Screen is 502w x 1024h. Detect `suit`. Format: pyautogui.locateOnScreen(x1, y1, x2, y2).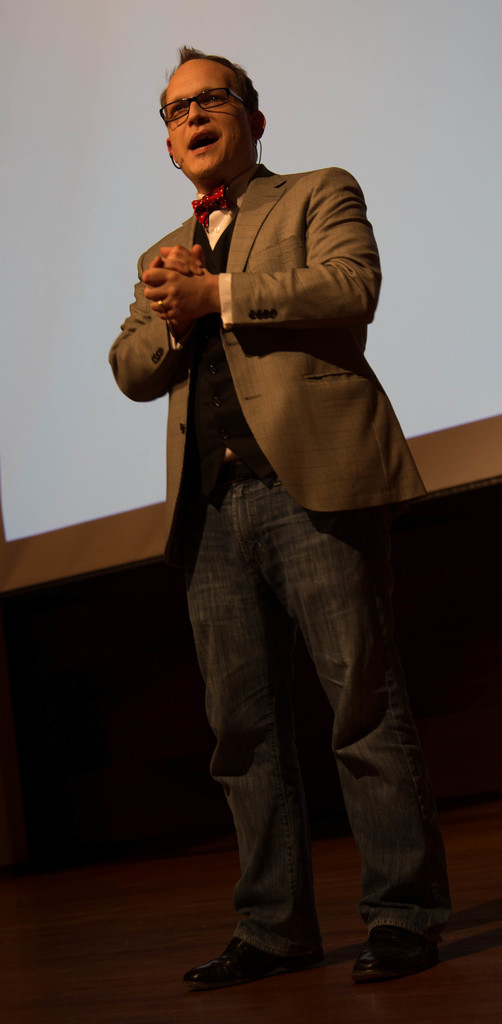
pyautogui.locateOnScreen(114, 115, 424, 944).
